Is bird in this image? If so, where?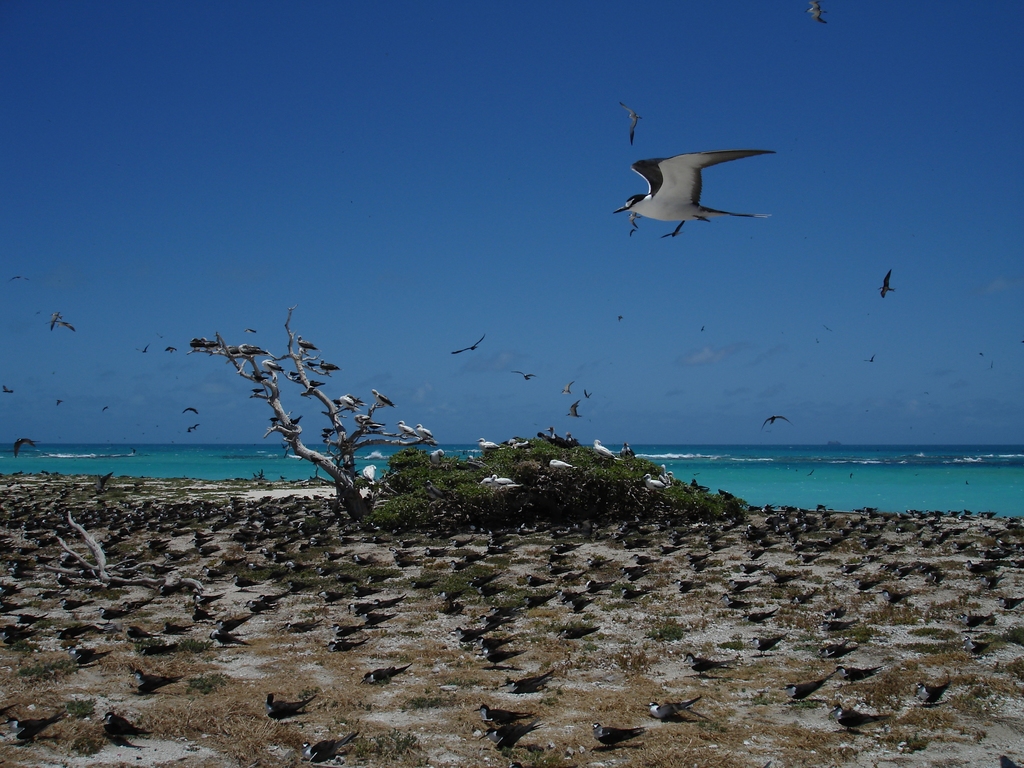
Yes, at [x1=554, y1=589, x2=588, y2=599].
